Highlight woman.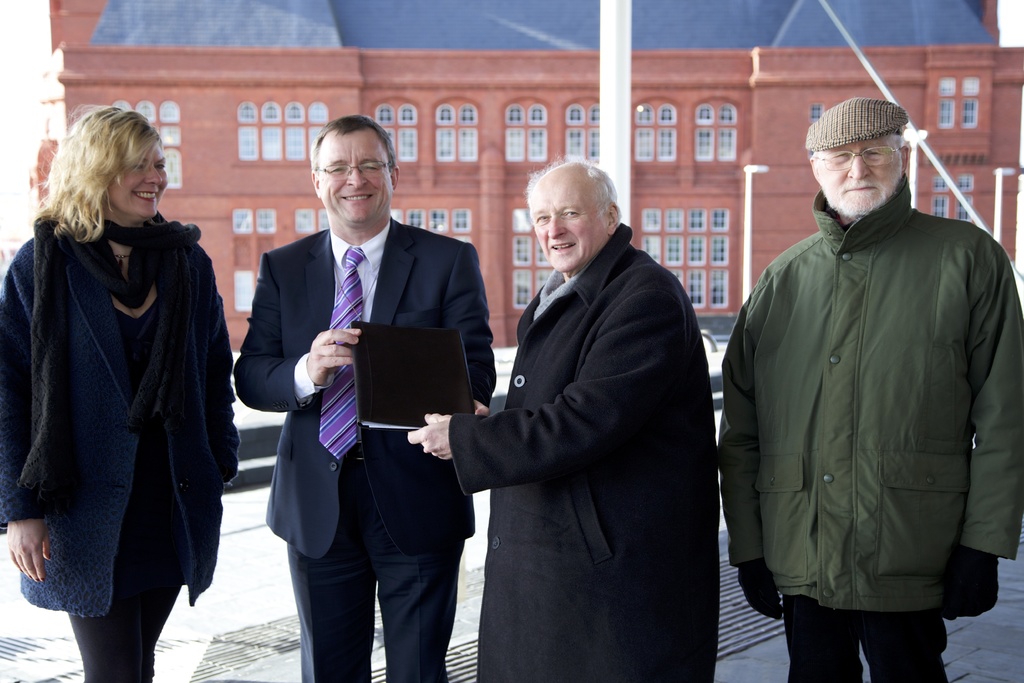
Highlighted region: Rect(8, 104, 241, 682).
